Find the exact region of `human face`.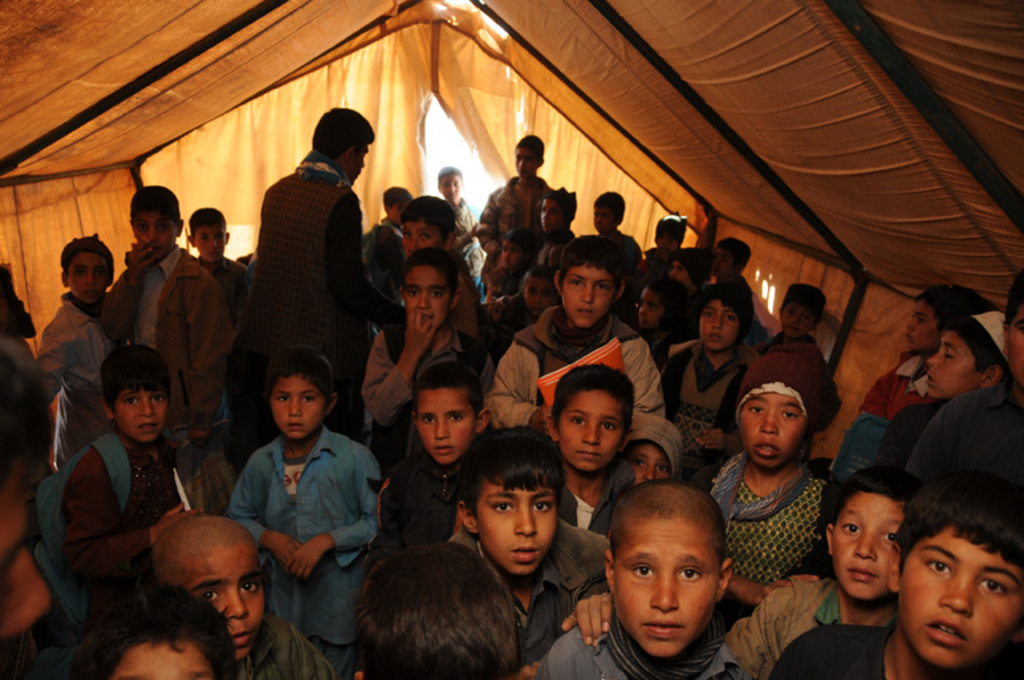
Exact region: bbox=(560, 261, 617, 327).
